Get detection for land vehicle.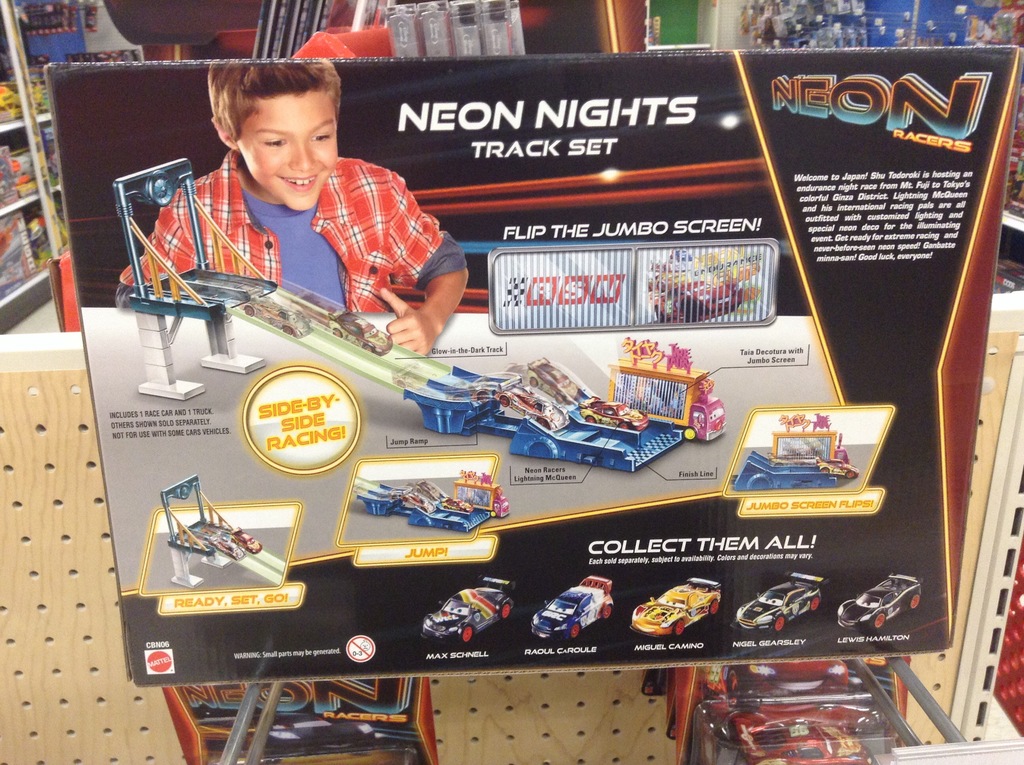
Detection: Rect(730, 430, 853, 488).
